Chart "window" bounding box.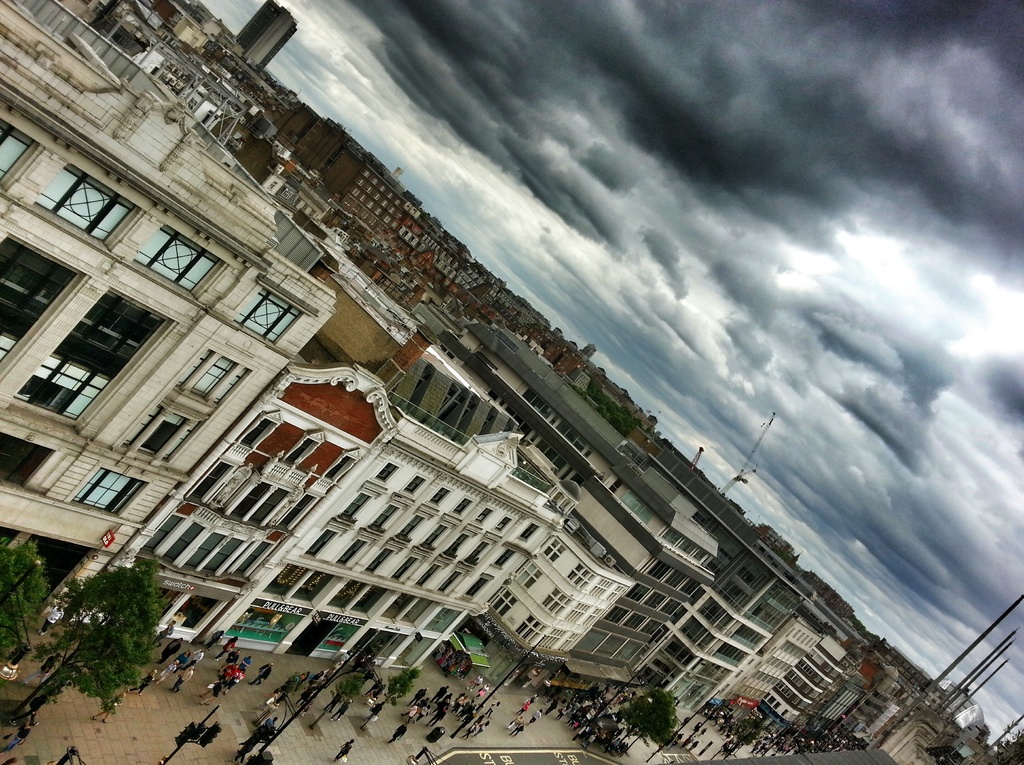
Charted: Rect(25, 170, 137, 252).
